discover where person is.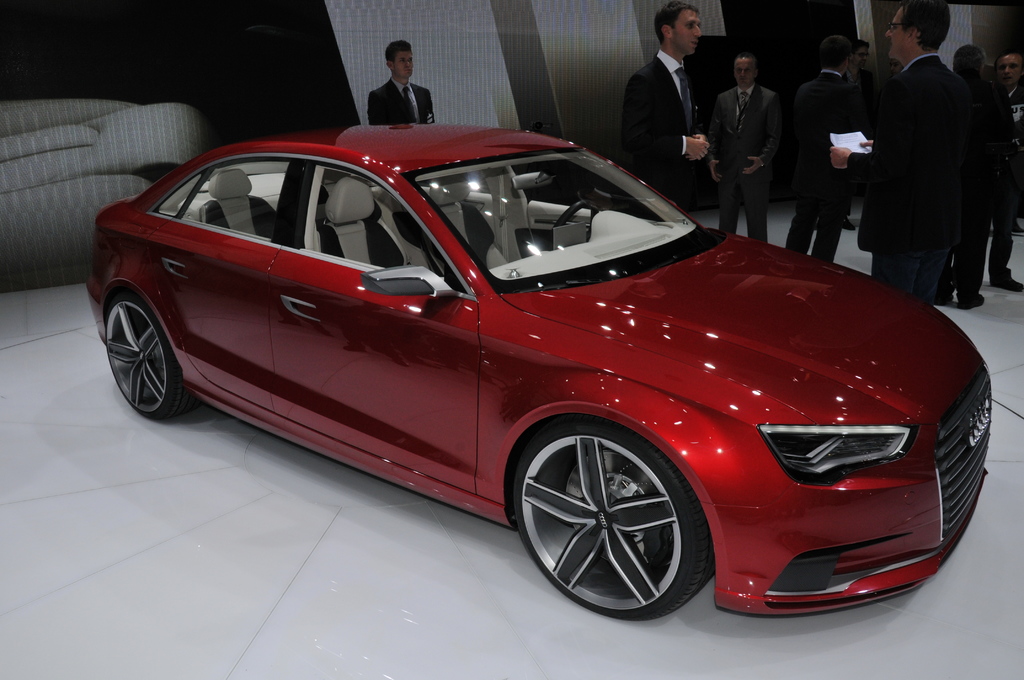
Discovered at <region>369, 36, 433, 122</region>.
